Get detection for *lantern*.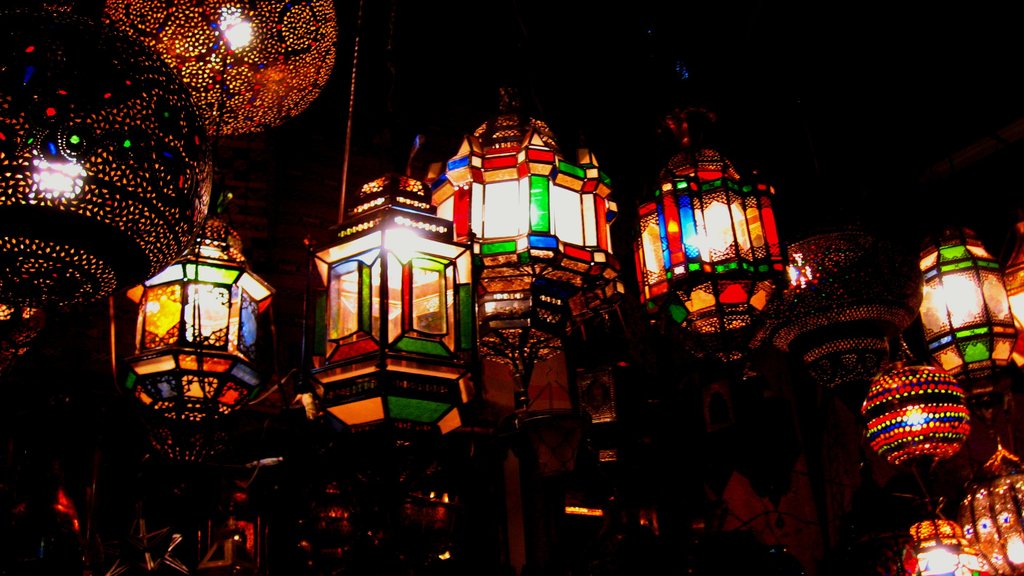
Detection: 906, 522, 966, 575.
